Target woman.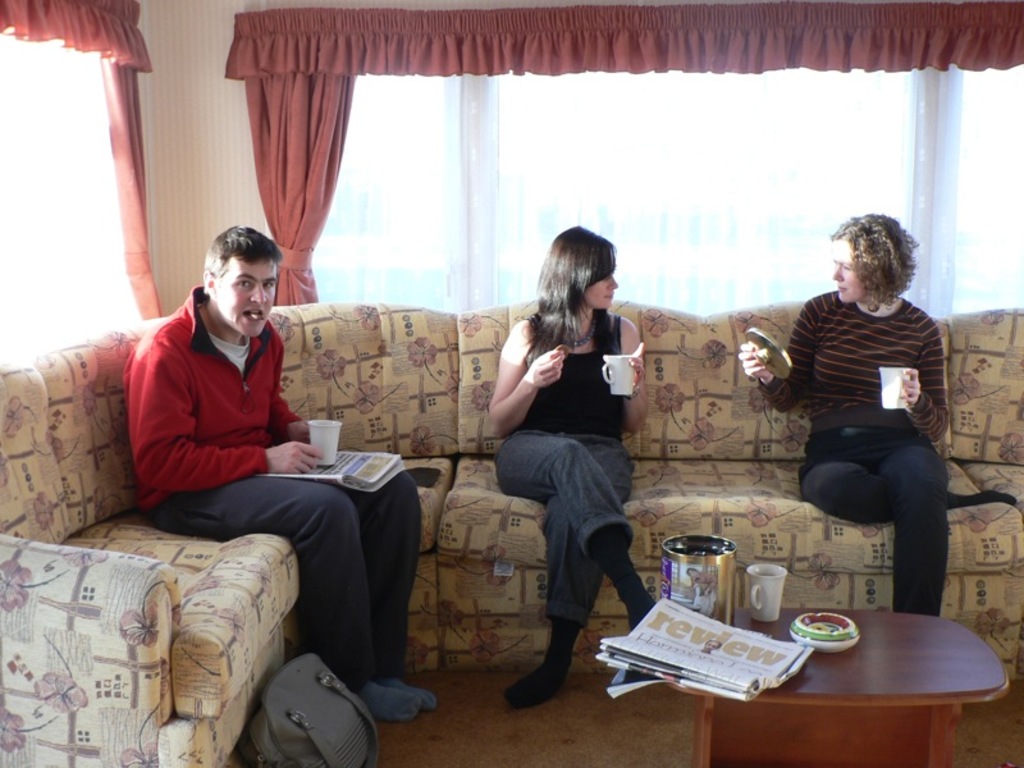
Target region: bbox=[731, 211, 951, 620].
